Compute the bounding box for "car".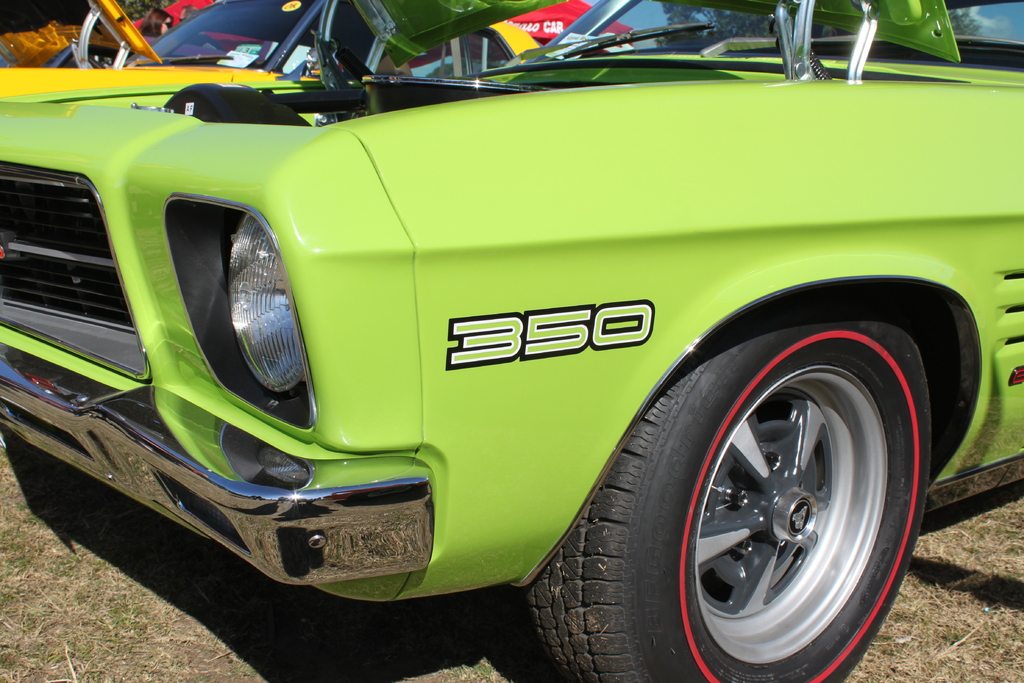
(left=0, top=0, right=1023, bottom=682).
